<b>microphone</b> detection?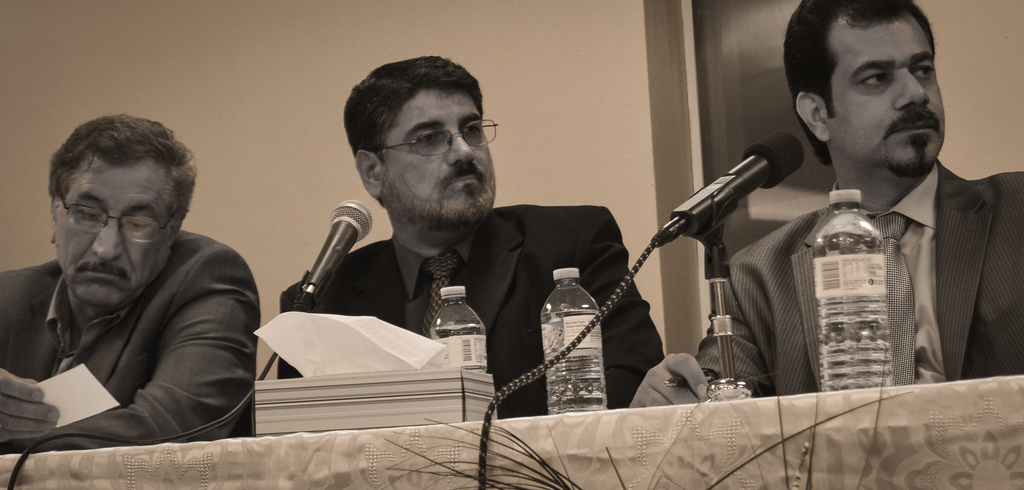
box=[282, 193, 375, 322]
